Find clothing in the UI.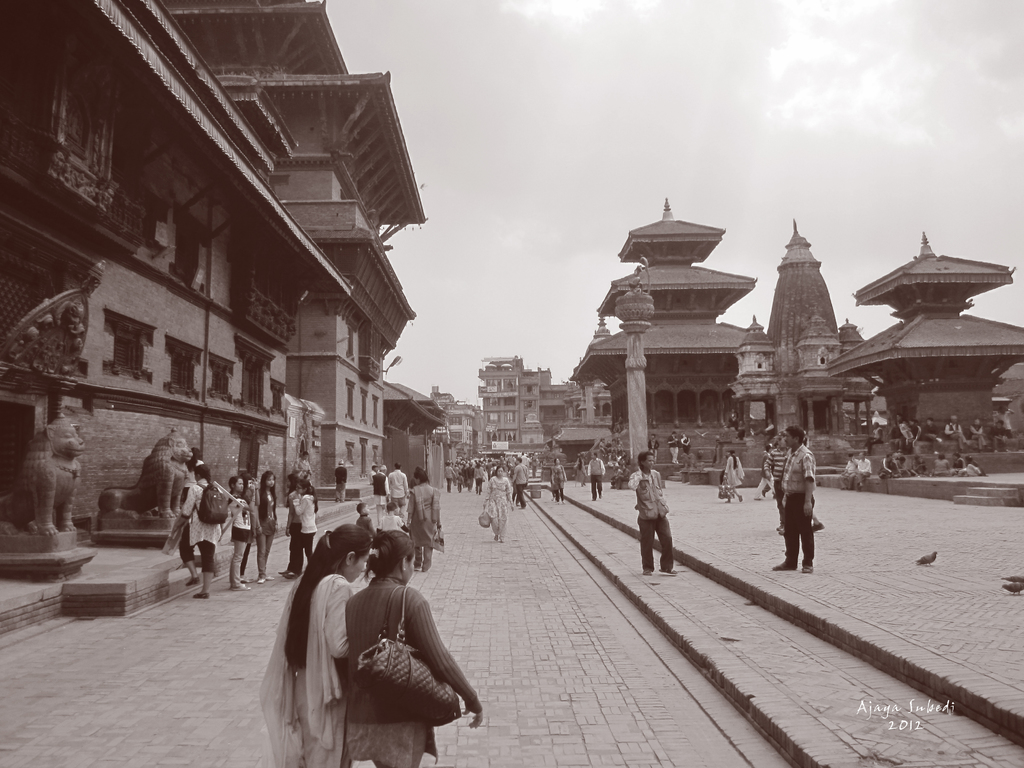
UI element at detection(373, 471, 388, 514).
